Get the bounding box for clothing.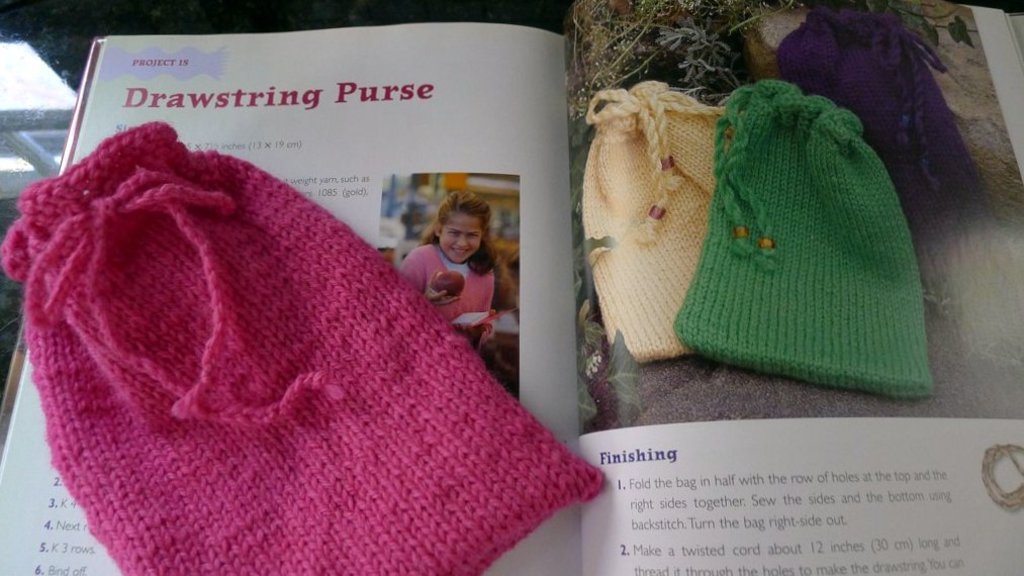
locate(403, 247, 496, 355).
